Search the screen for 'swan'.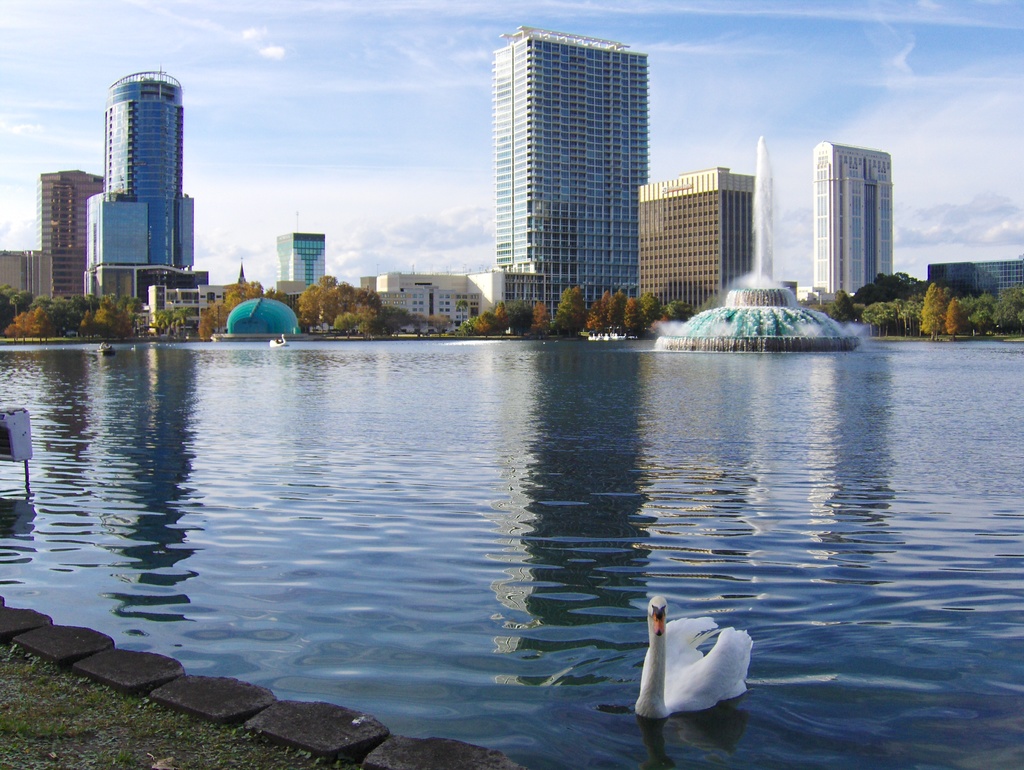
Found at bbox(632, 600, 744, 742).
